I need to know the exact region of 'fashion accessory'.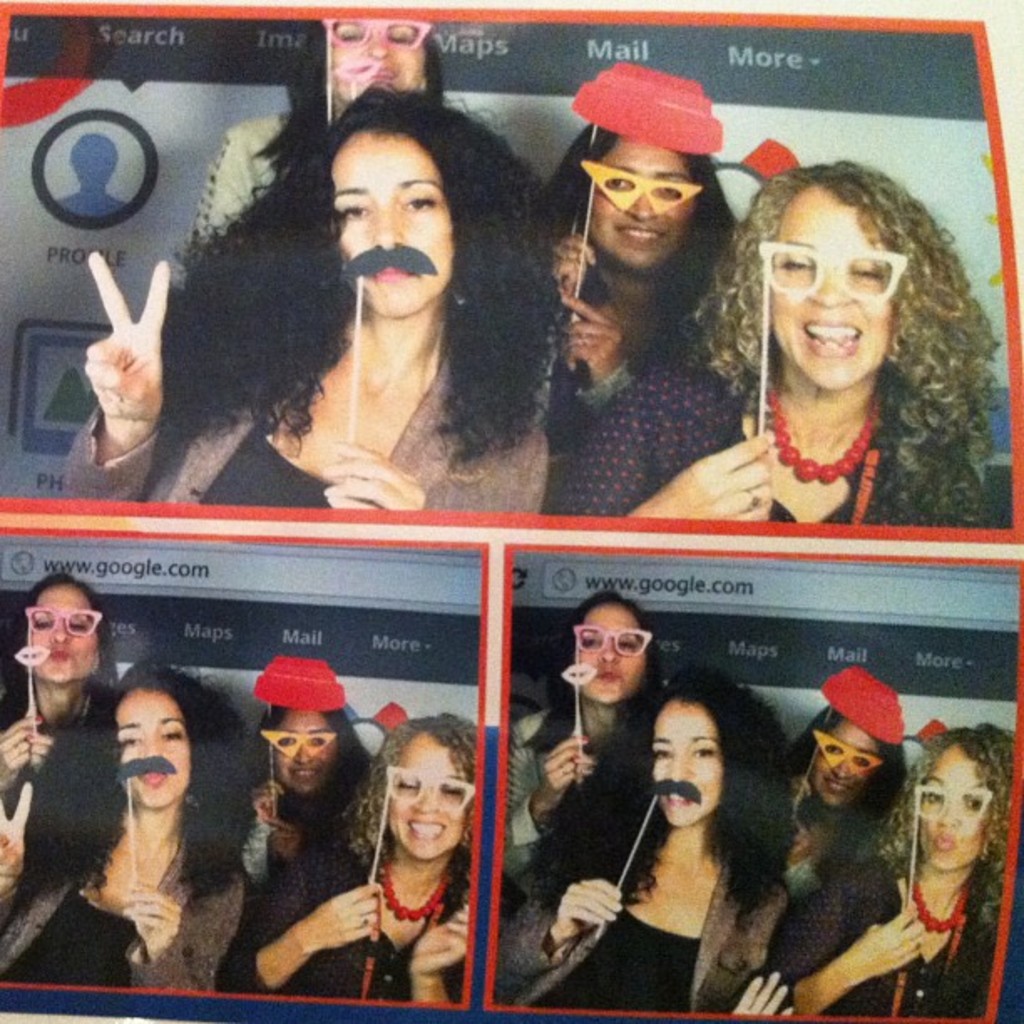
Region: {"left": 783, "top": 385, "right": 880, "bottom": 489}.
